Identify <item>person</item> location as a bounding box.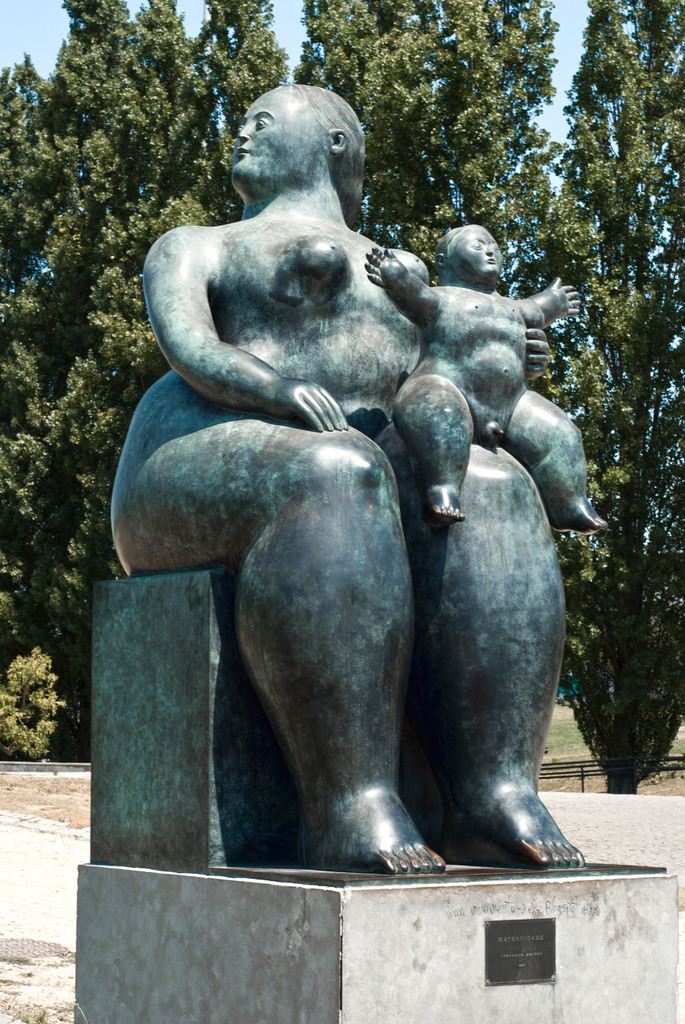
(left=361, top=225, right=606, bottom=524).
